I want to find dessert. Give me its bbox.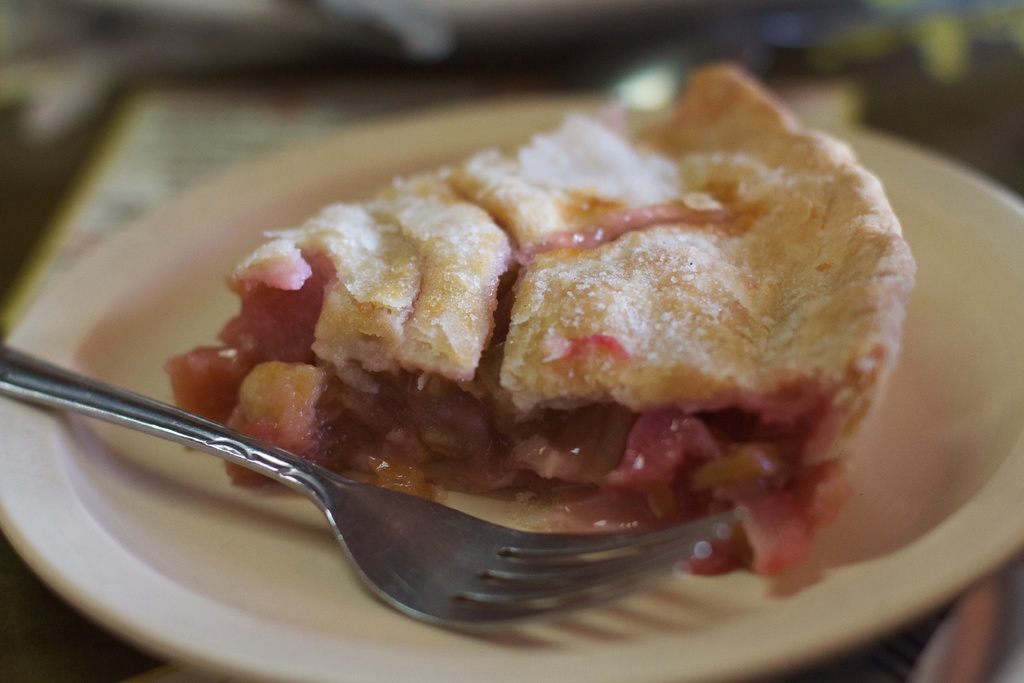
left=91, top=59, right=919, bottom=589.
